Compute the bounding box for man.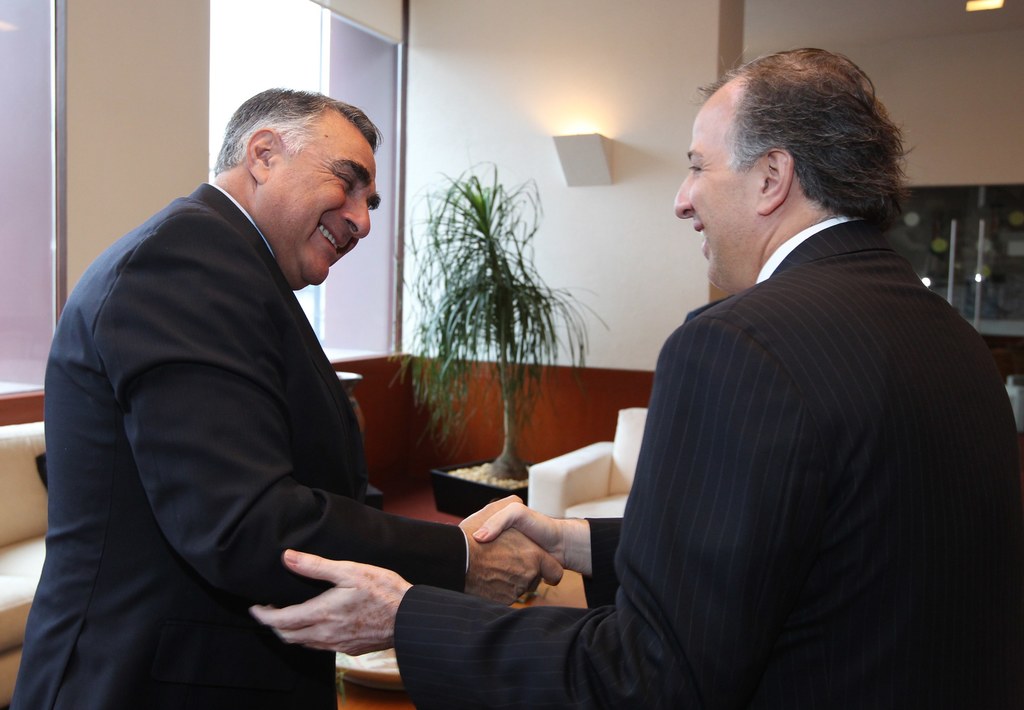
x1=71, y1=85, x2=542, y2=694.
